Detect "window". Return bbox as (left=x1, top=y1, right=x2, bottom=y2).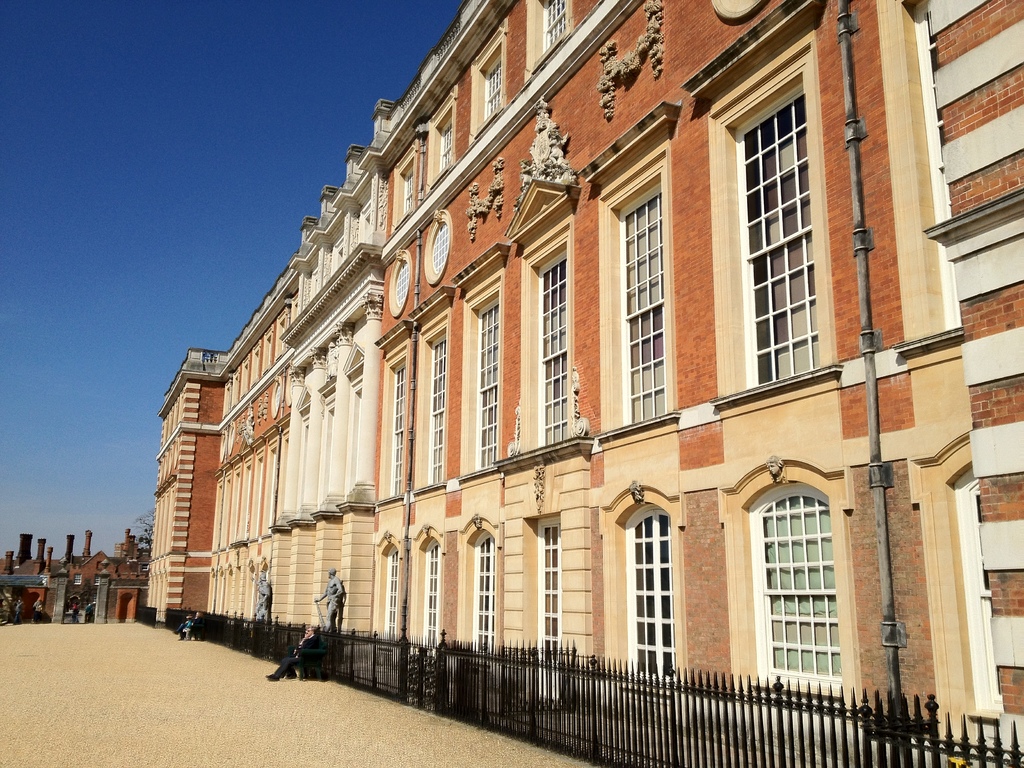
(left=615, top=184, right=669, bottom=419).
